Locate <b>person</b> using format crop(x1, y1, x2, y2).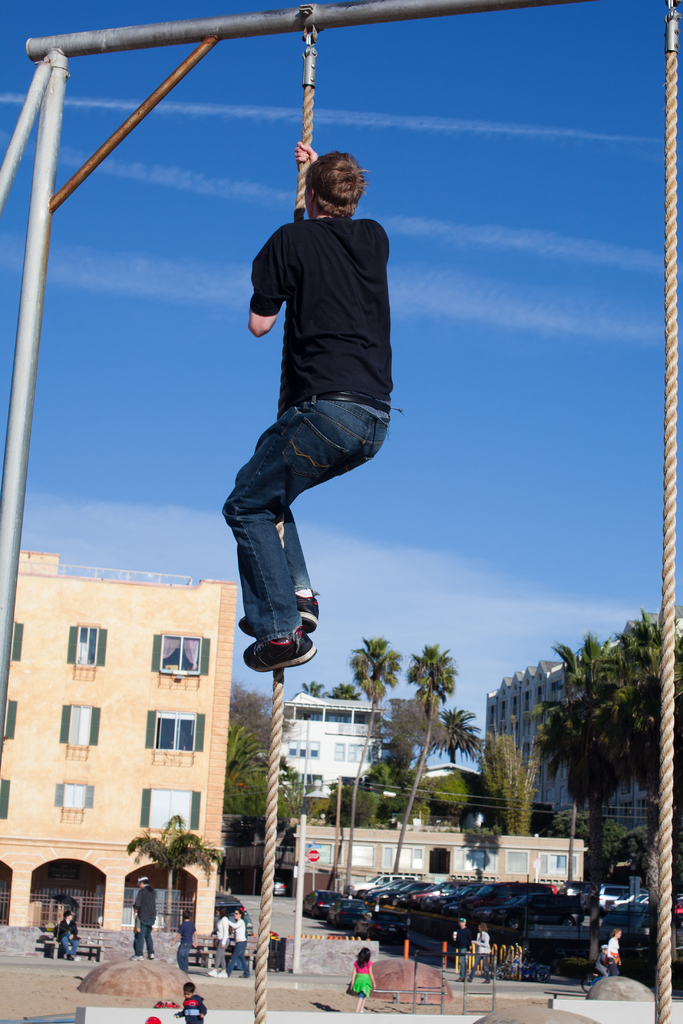
crop(172, 977, 211, 1023).
